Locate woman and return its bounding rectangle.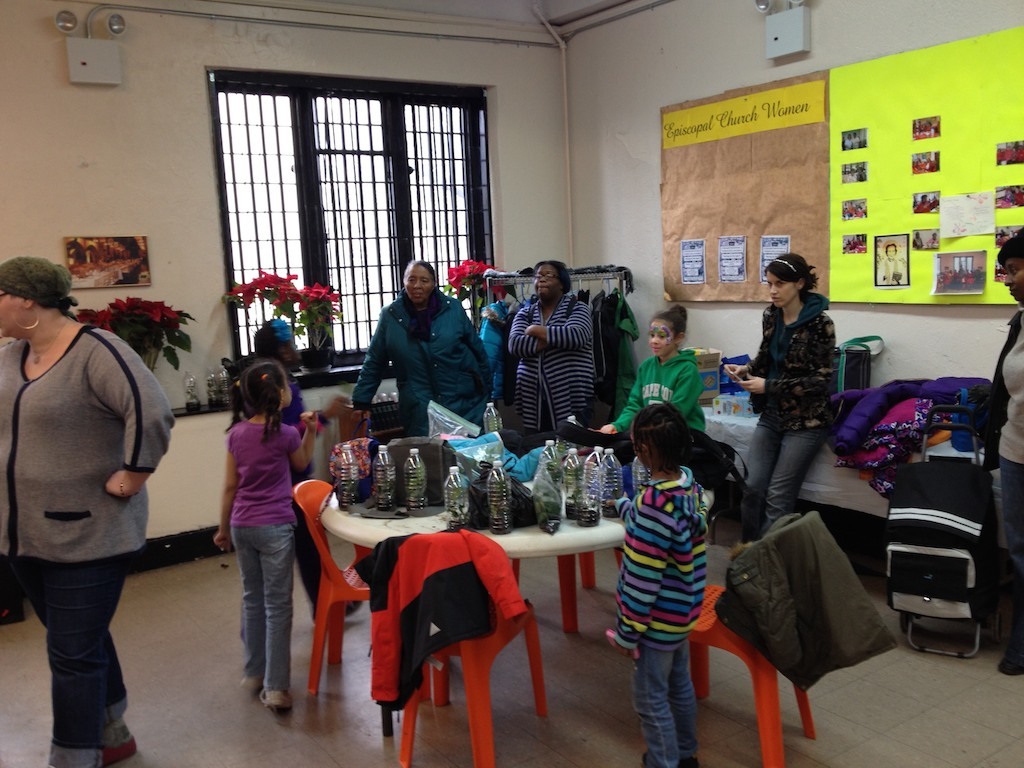
left=968, top=222, right=1023, bottom=675.
